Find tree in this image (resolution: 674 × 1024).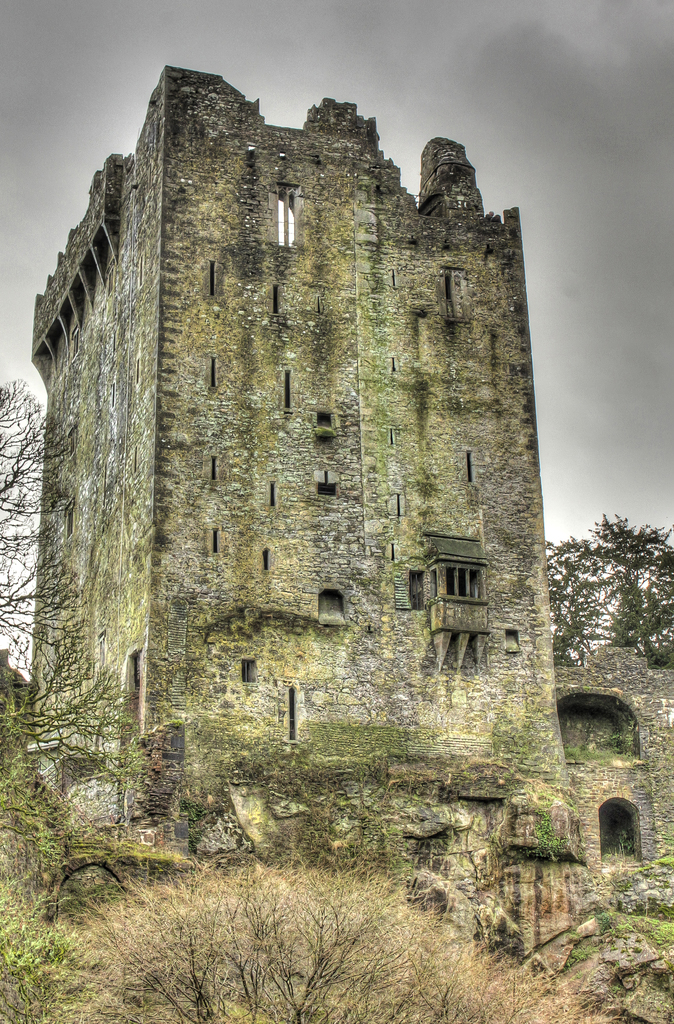
pyautogui.locateOnScreen(0, 378, 136, 912).
